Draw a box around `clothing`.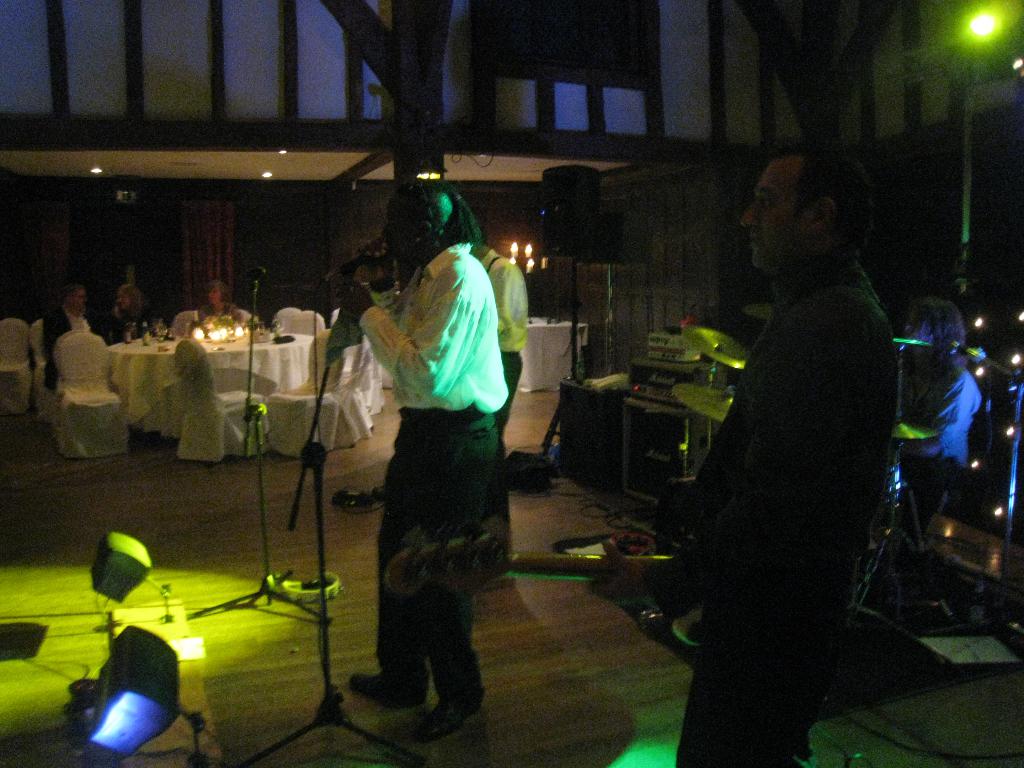
x1=918, y1=358, x2=982, y2=476.
